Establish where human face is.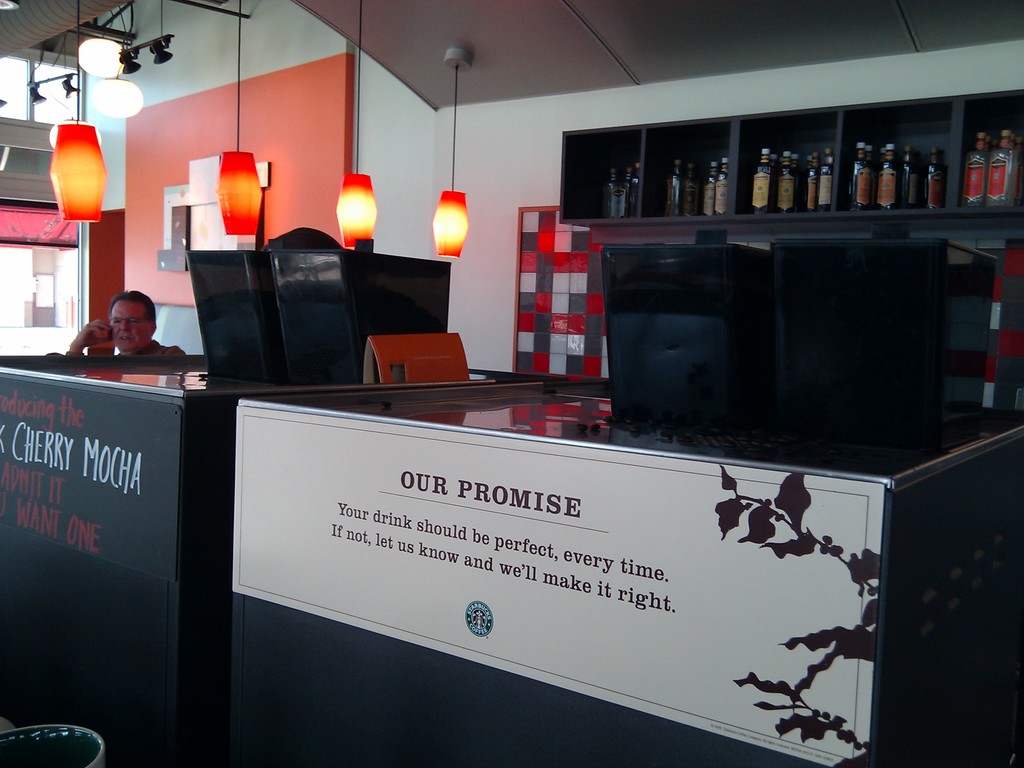
Established at (x1=110, y1=305, x2=150, y2=353).
